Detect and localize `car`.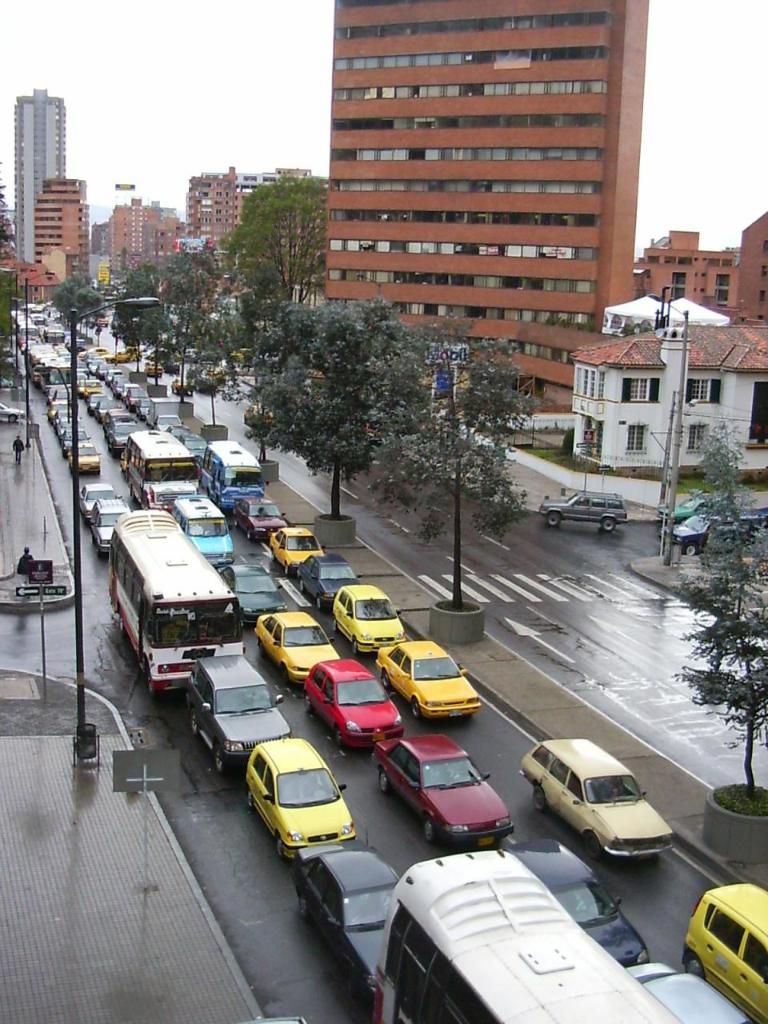
Localized at (left=300, top=654, right=397, bottom=746).
